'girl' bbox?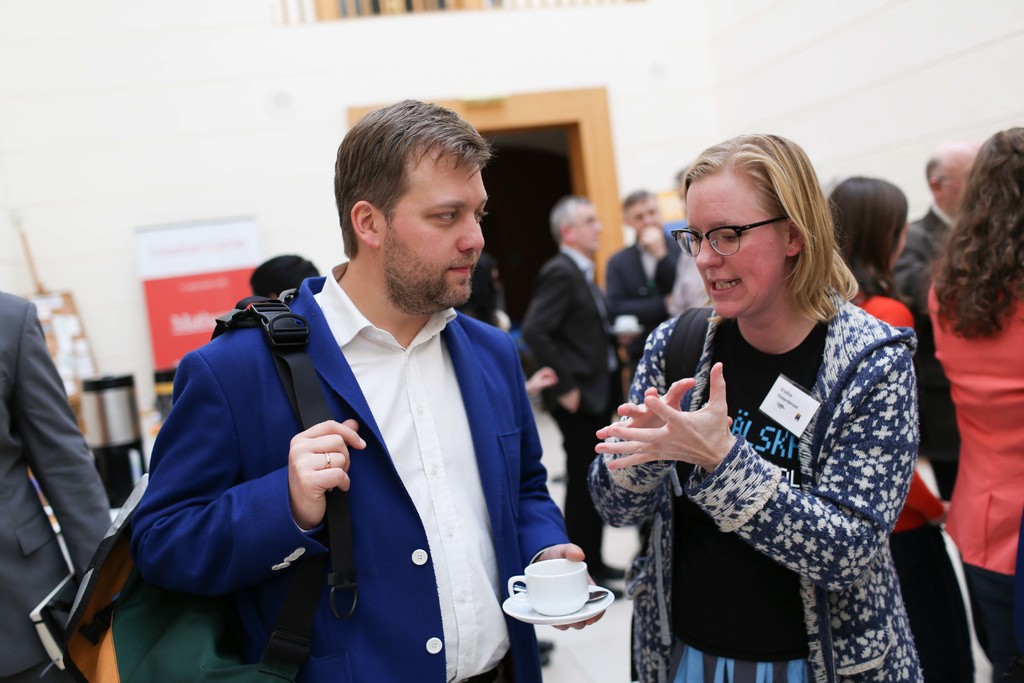
(824, 183, 968, 672)
